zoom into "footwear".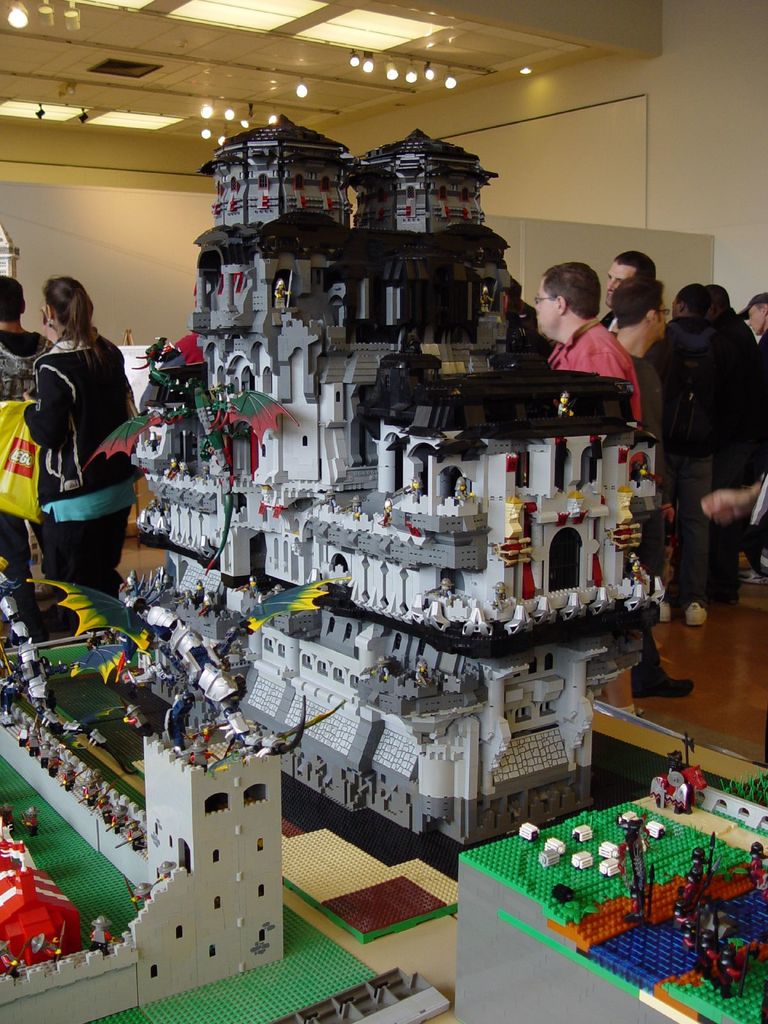
Zoom target: (625, 664, 695, 699).
